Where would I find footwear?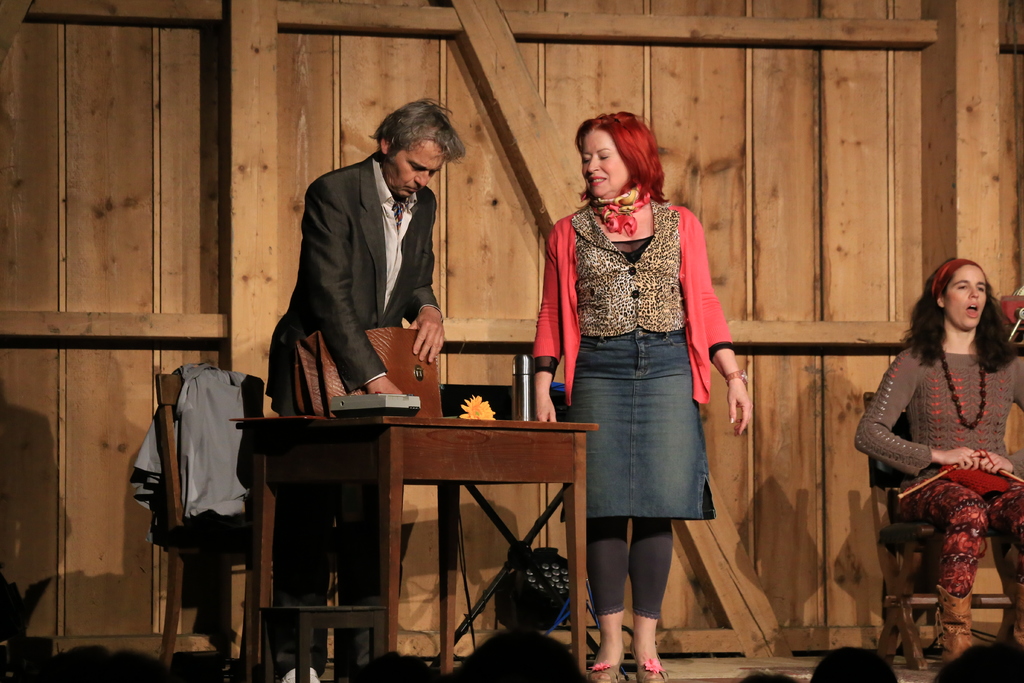
At [left=590, top=658, right=625, bottom=682].
